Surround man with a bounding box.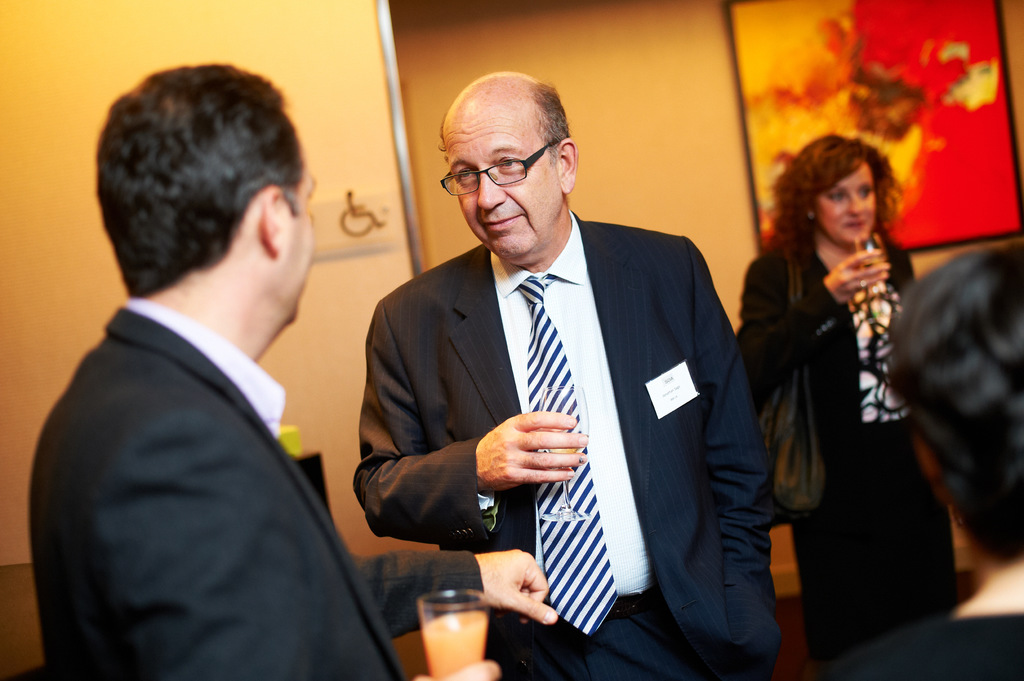
box=[44, 60, 561, 680].
